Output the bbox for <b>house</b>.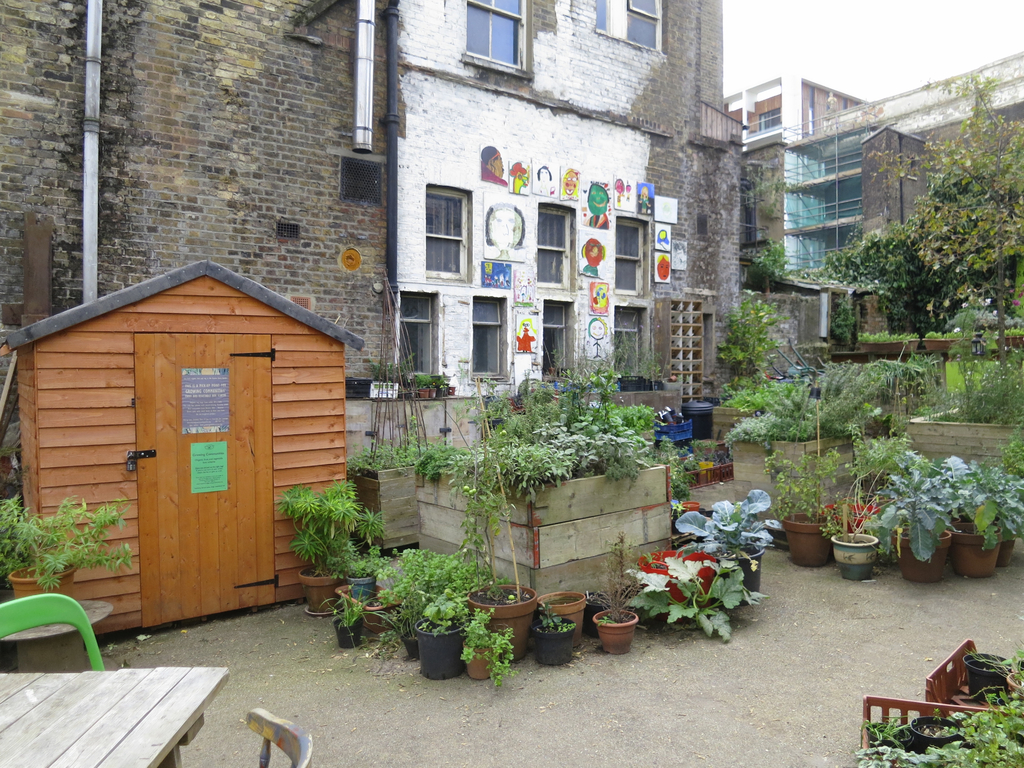
detection(6, 258, 364, 635).
